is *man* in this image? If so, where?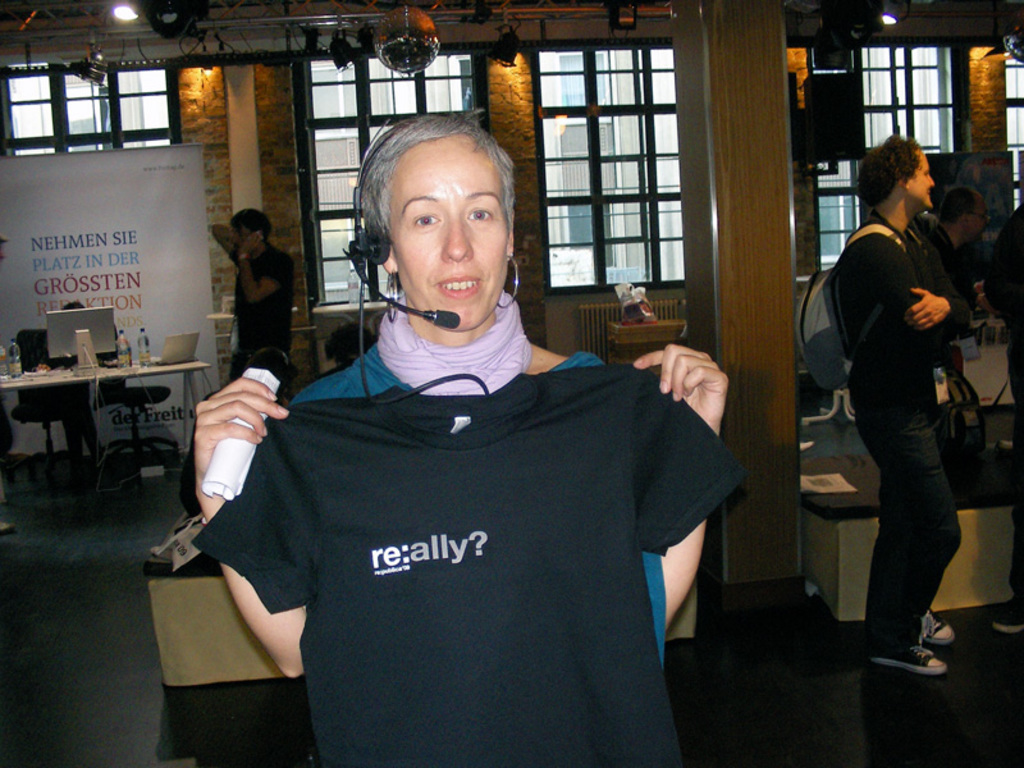
Yes, at Rect(211, 204, 293, 376).
